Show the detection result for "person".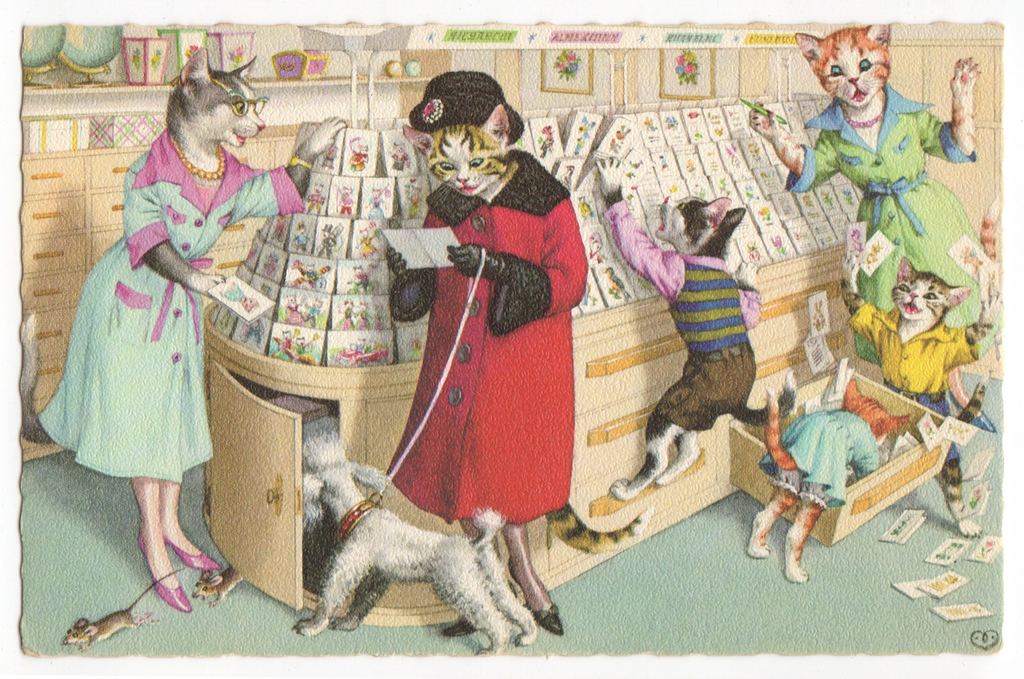
l=378, t=83, r=589, b=637.
